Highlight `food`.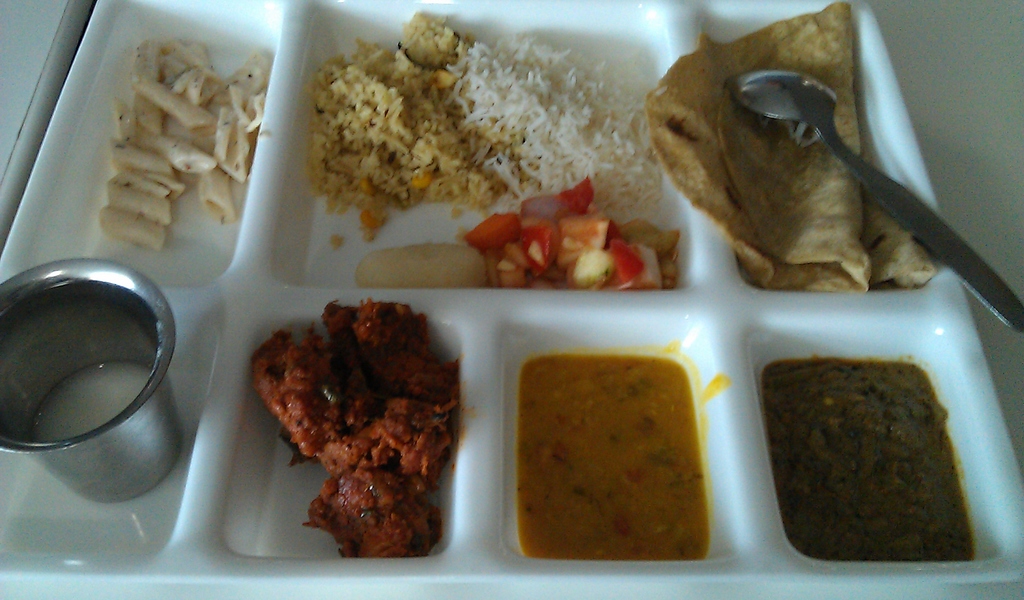
Highlighted region: locate(307, 11, 519, 231).
